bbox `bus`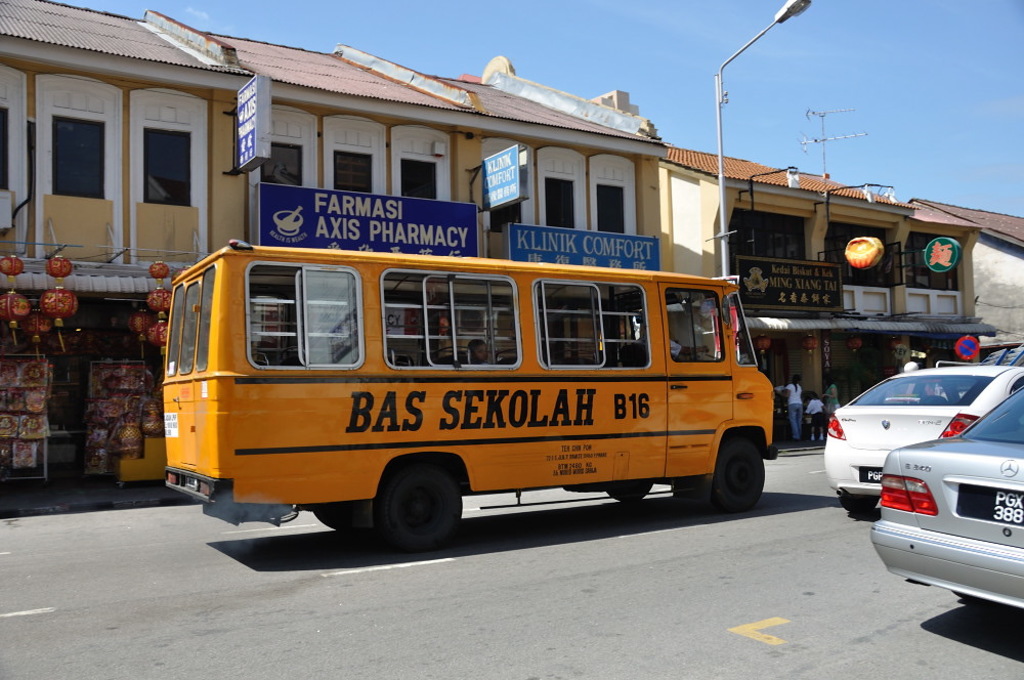
bbox=[163, 243, 776, 558]
